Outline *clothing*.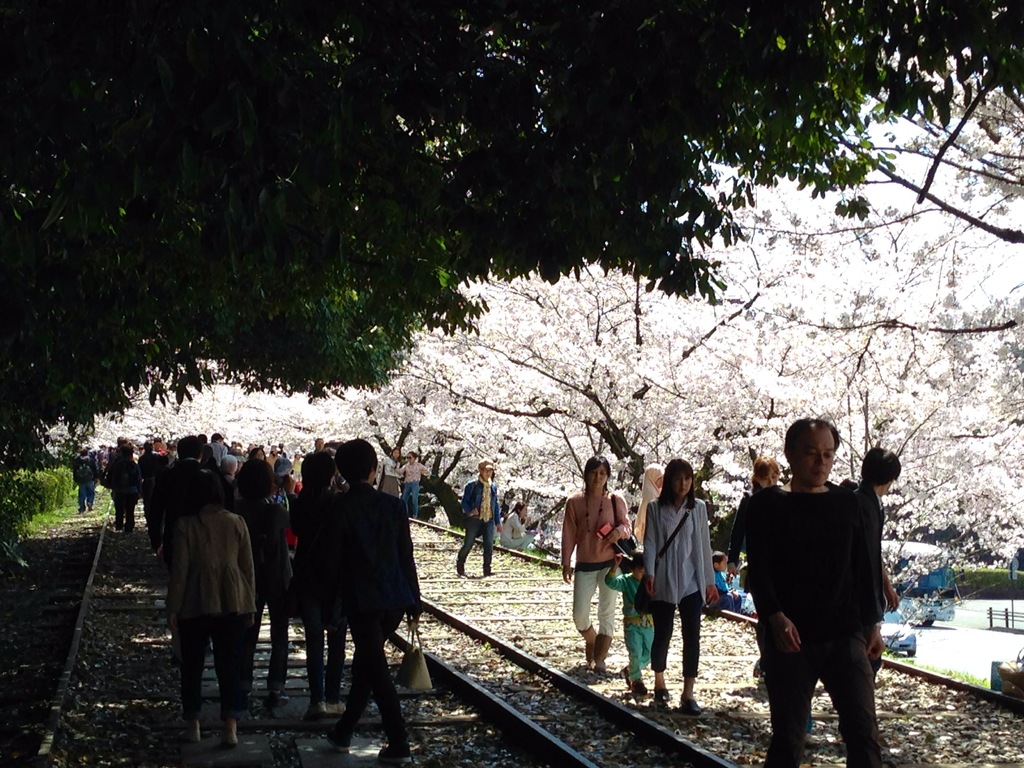
Outline: 205, 438, 230, 473.
